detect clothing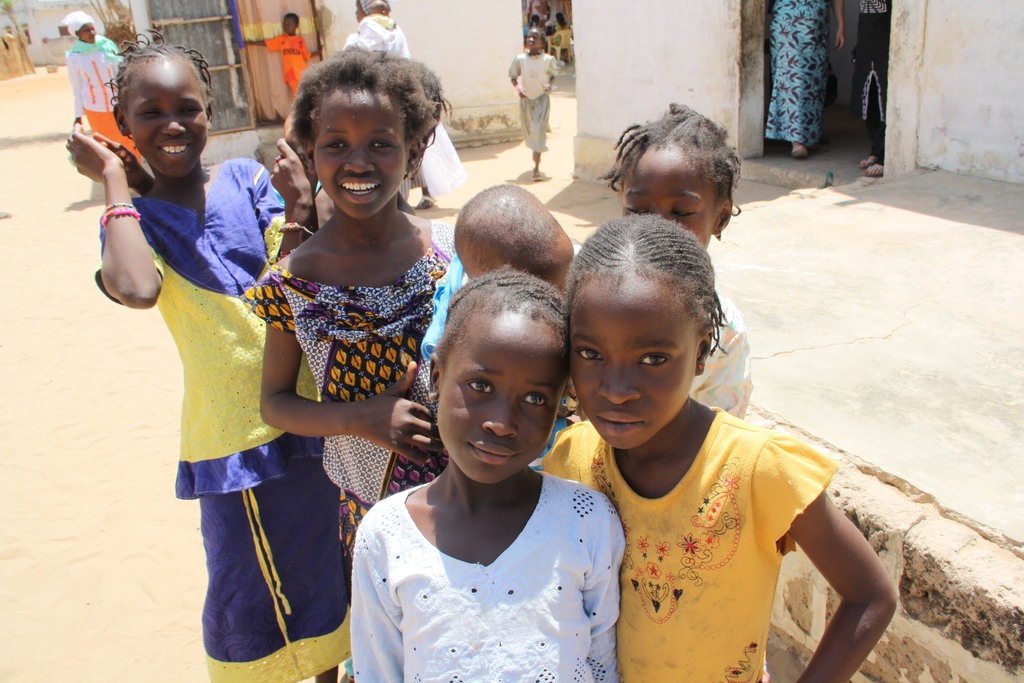
locate(350, 466, 623, 682)
